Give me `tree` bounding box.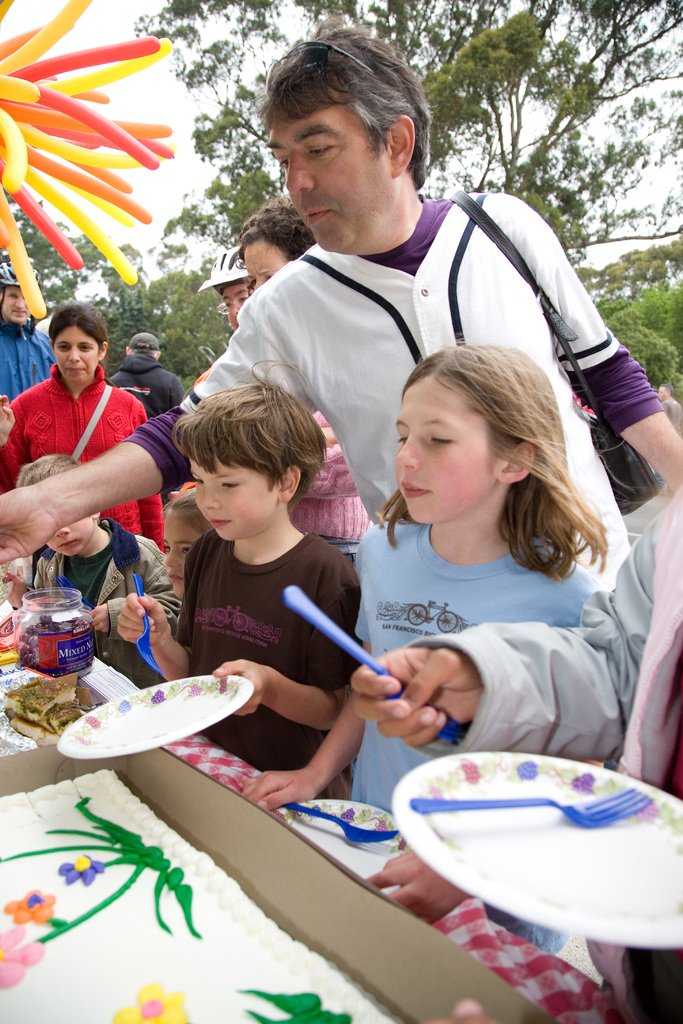
BBox(129, 0, 682, 271).
